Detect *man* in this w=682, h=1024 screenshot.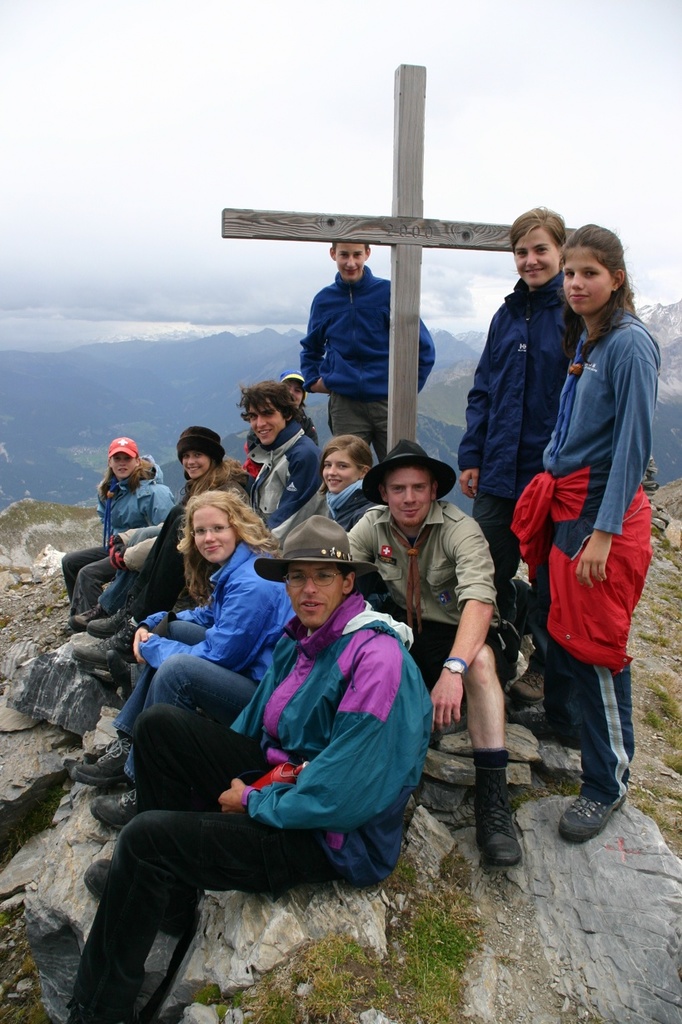
Detection: 294,244,433,461.
